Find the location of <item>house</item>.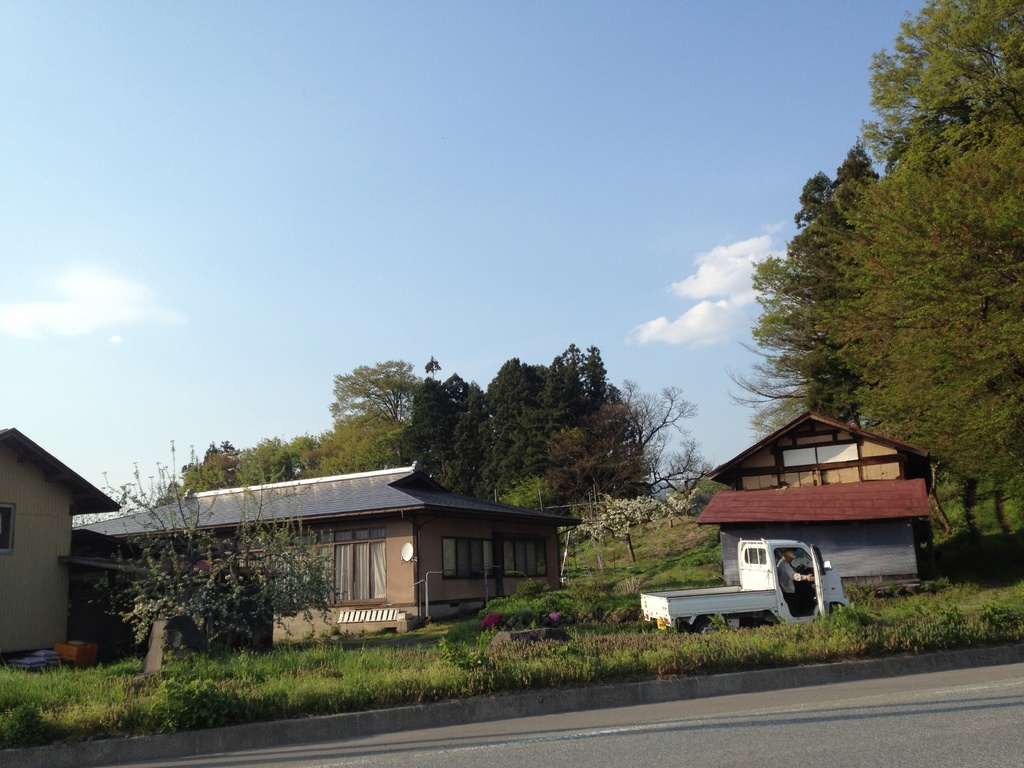
Location: locate(704, 403, 942, 488).
